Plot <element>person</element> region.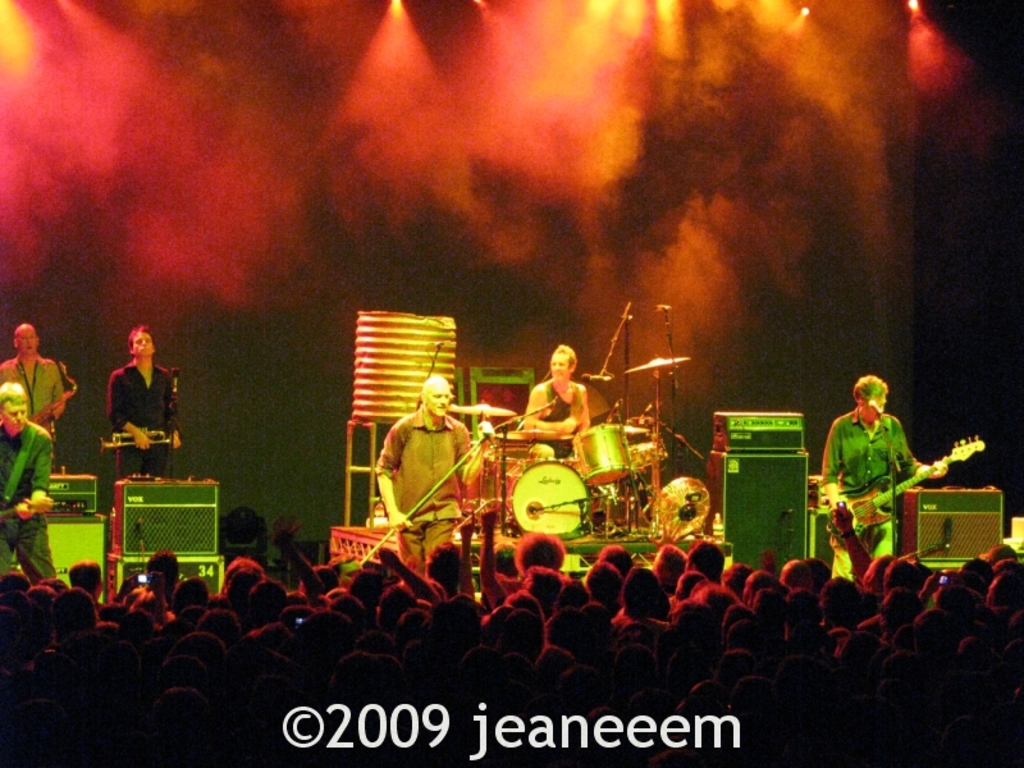
Plotted at bbox=(375, 371, 498, 575).
